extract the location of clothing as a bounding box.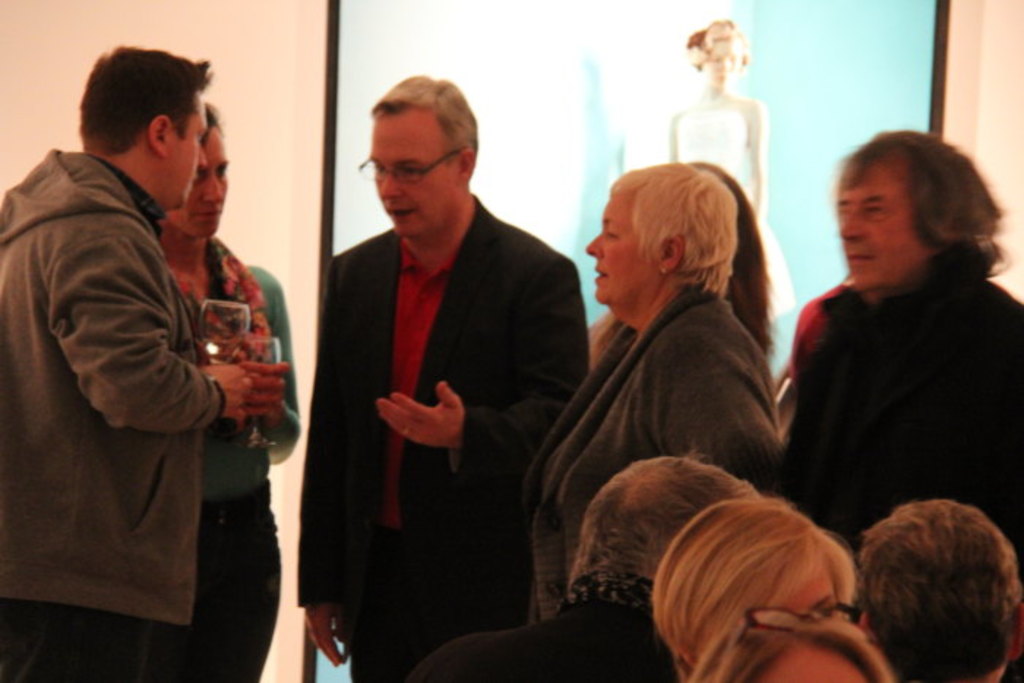
left=0, top=146, right=218, bottom=682.
